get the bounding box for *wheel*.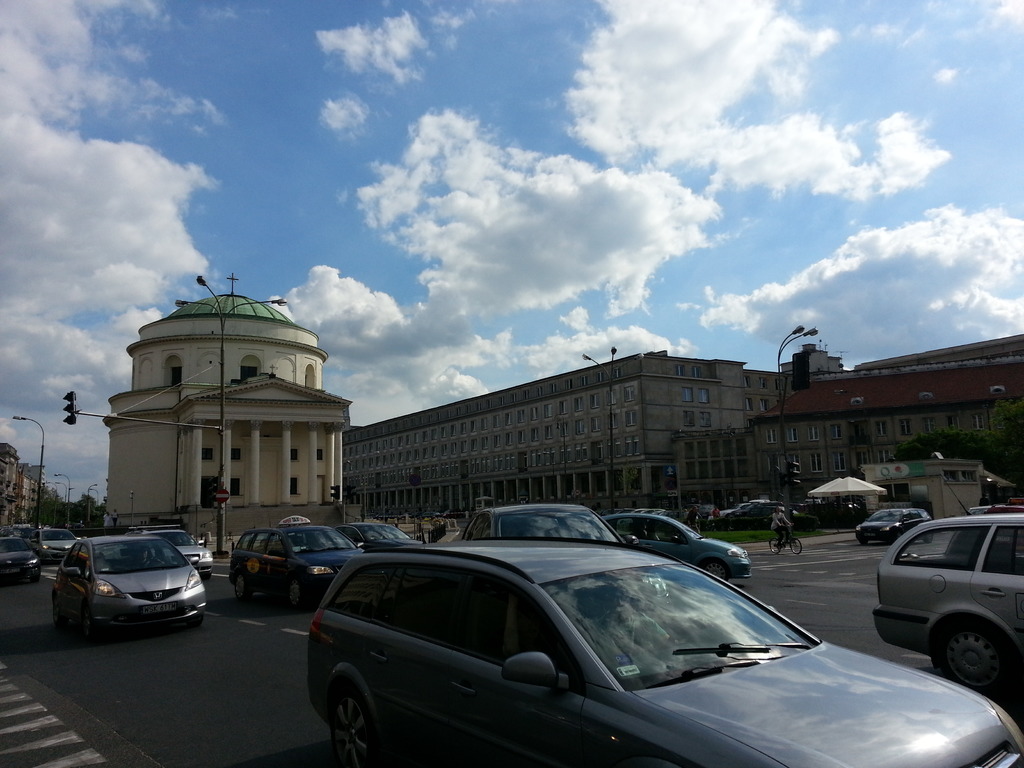
locate(701, 558, 727, 583).
